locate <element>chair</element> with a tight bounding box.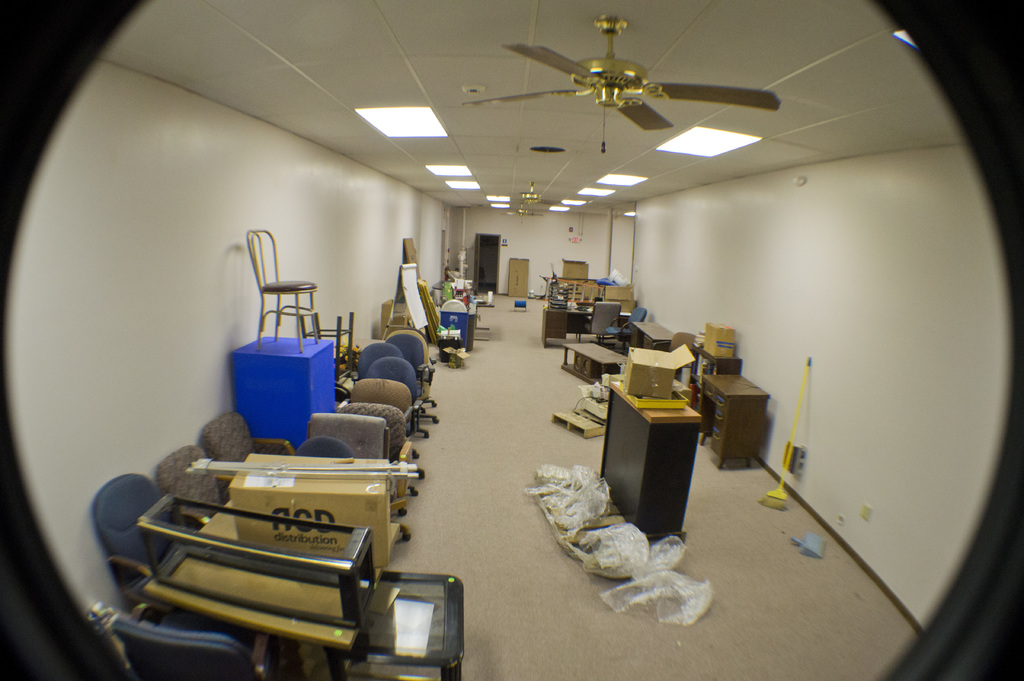
x1=601, y1=306, x2=645, y2=350.
